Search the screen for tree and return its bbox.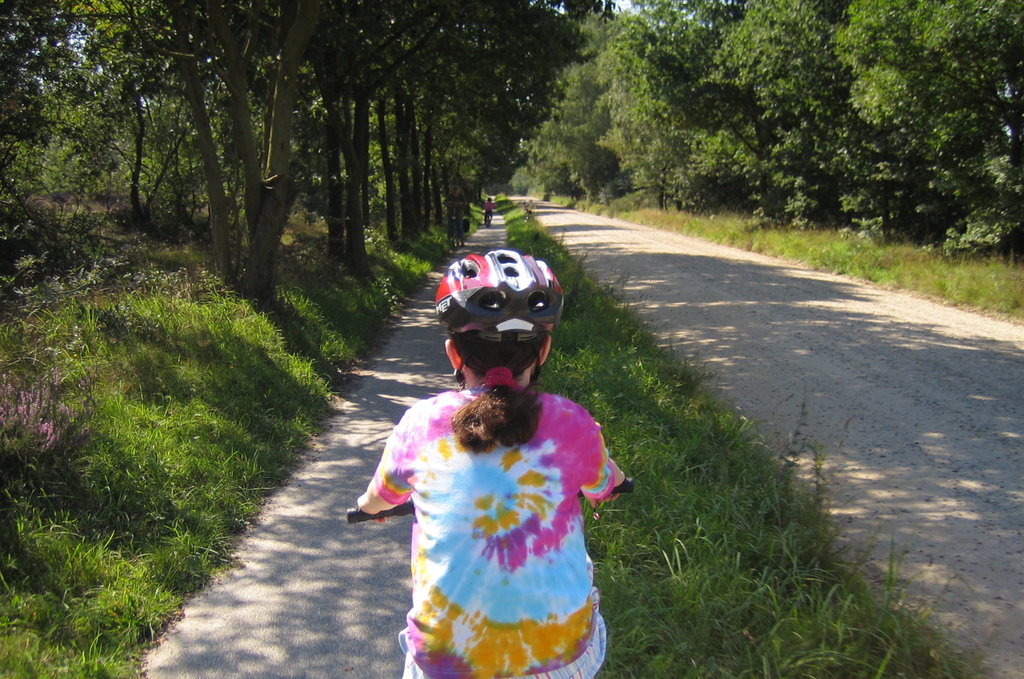
Found: x1=712 y1=0 x2=861 y2=220.
